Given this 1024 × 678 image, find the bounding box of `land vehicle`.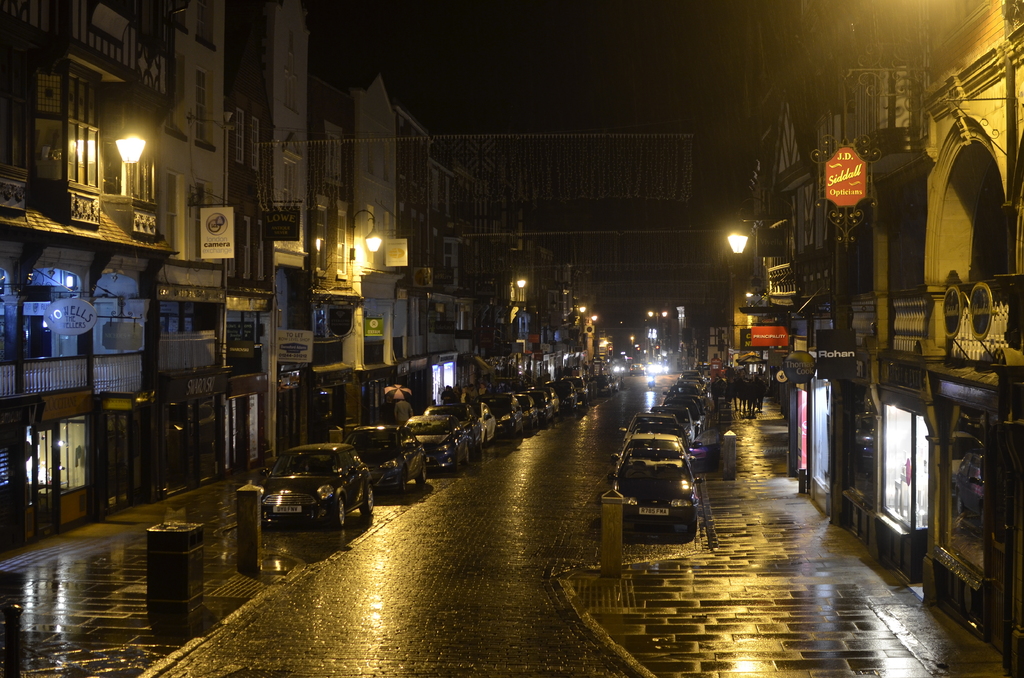
<box>614,376,617,385</box>.
